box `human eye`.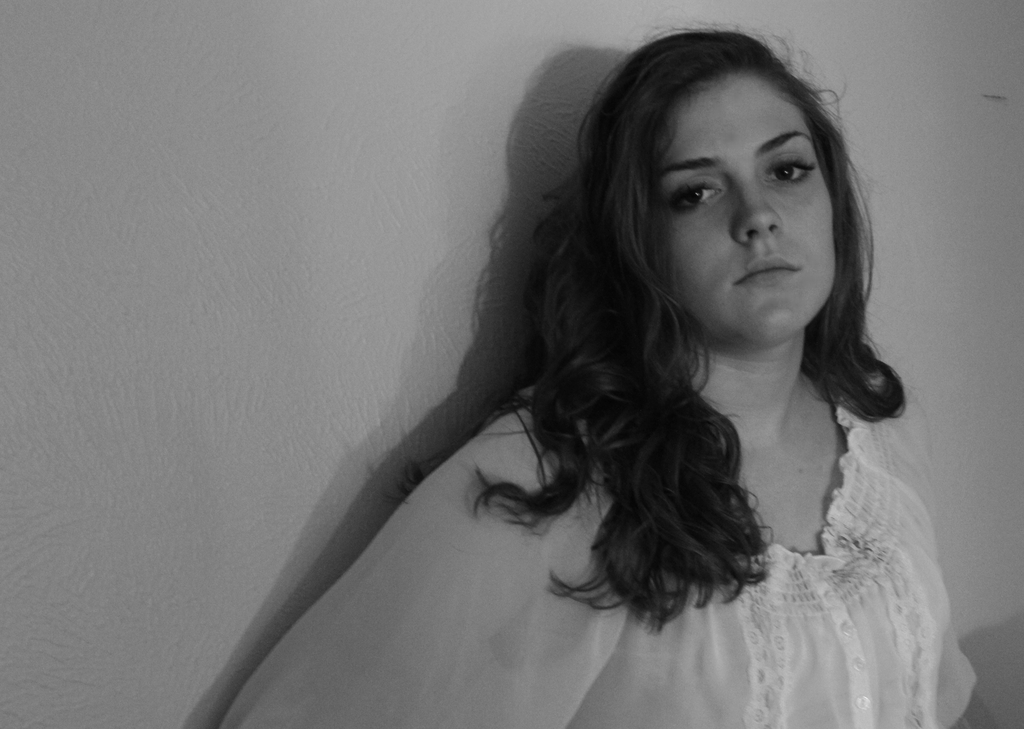
box=[669, 173, 727, 216].
